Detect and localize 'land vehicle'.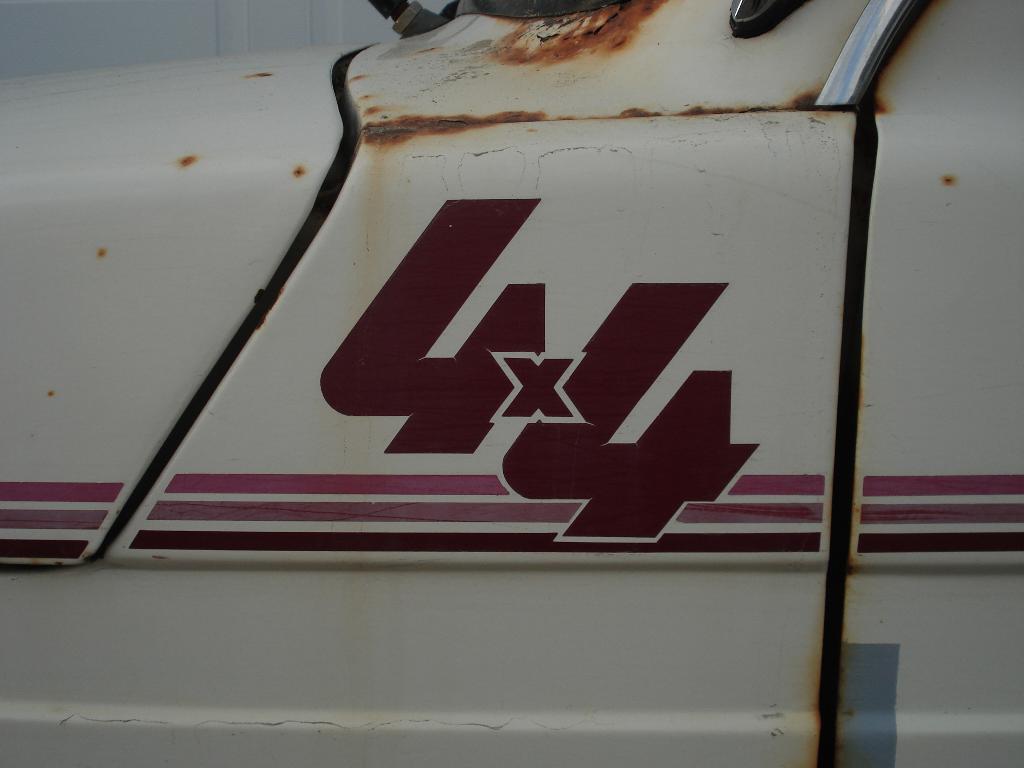
Localized at crop(21, 1, 1023, 675).
